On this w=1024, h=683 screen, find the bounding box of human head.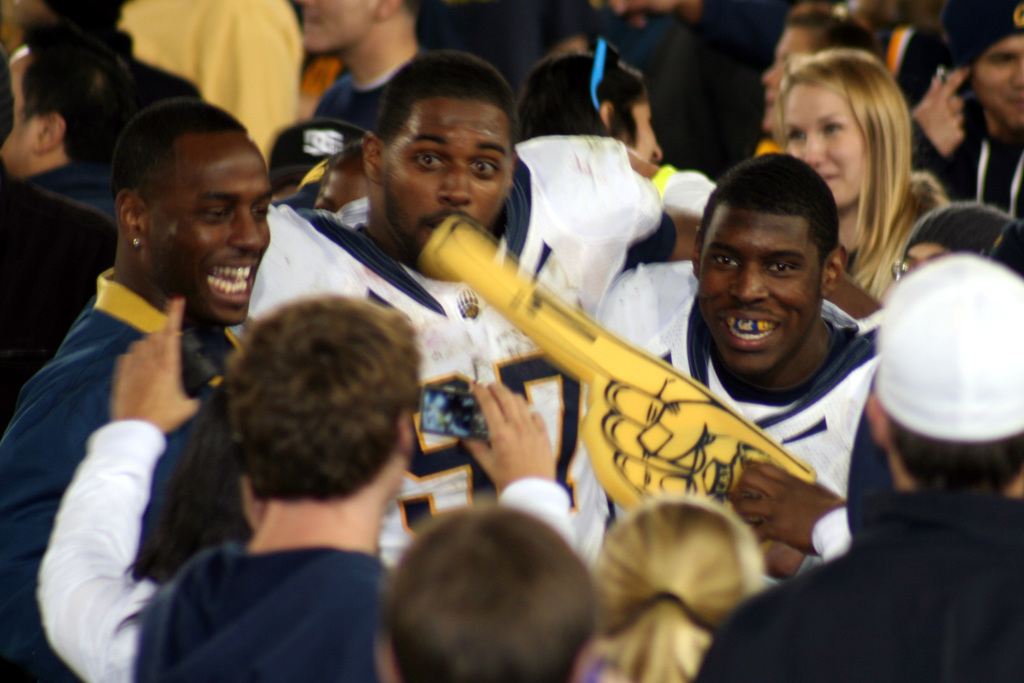
Bounding box: x1=900 y1=199 x2=1023 y2=274.
